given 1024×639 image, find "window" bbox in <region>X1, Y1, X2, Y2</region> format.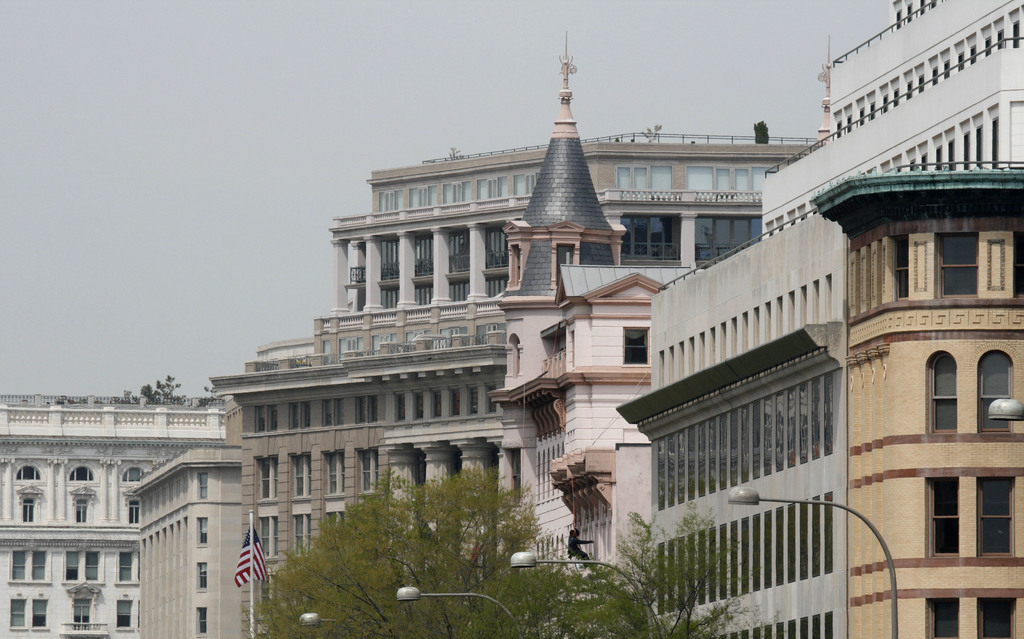
<region>977, 473, 1019, 555</region>.
